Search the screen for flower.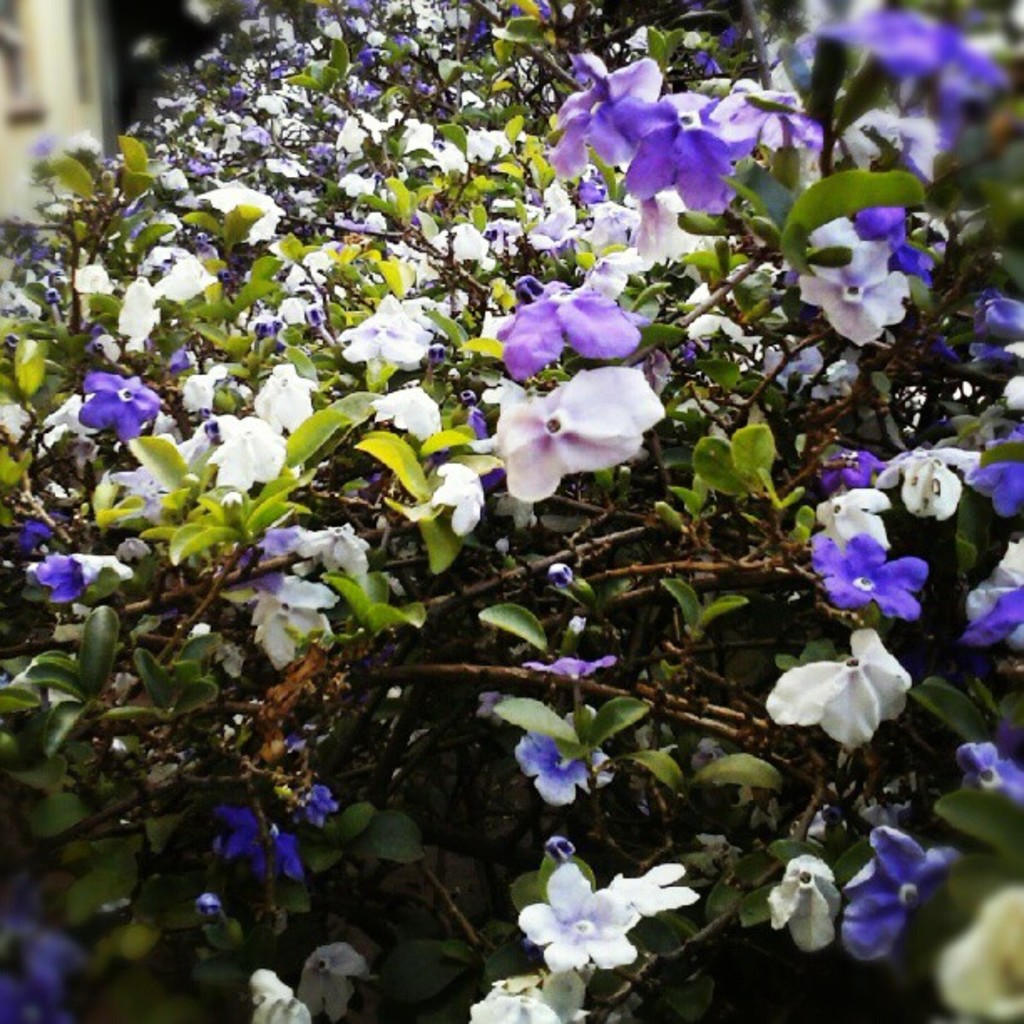
Found at locate(300, 934, 375, 1022).
